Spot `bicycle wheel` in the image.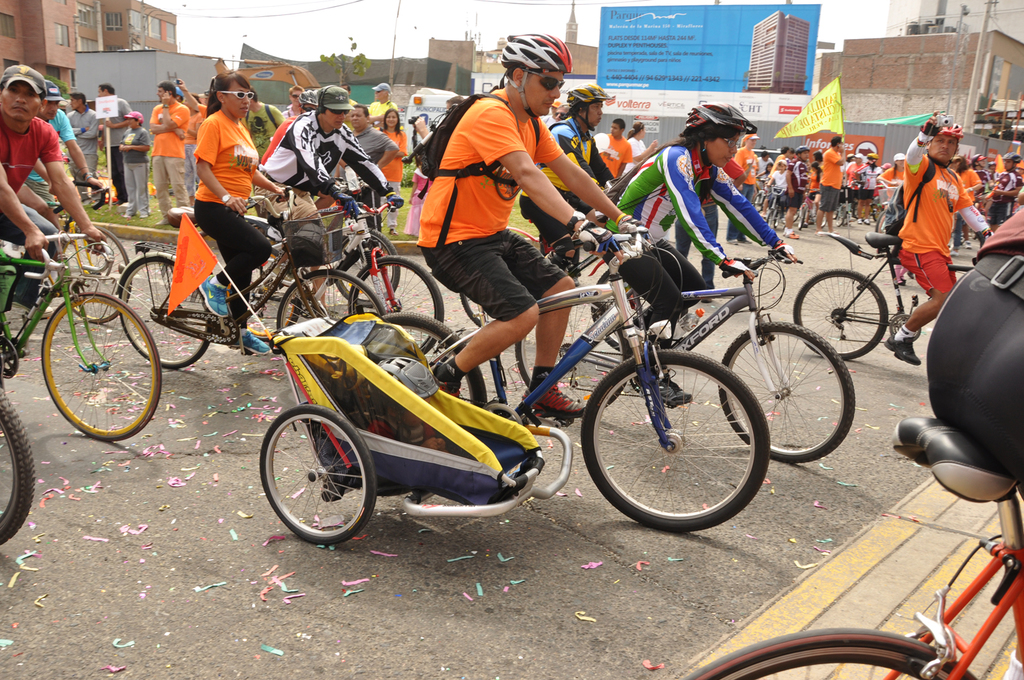
`bicycle wheel` found at (x1=350, y1=256, x2=445, y2=356).
